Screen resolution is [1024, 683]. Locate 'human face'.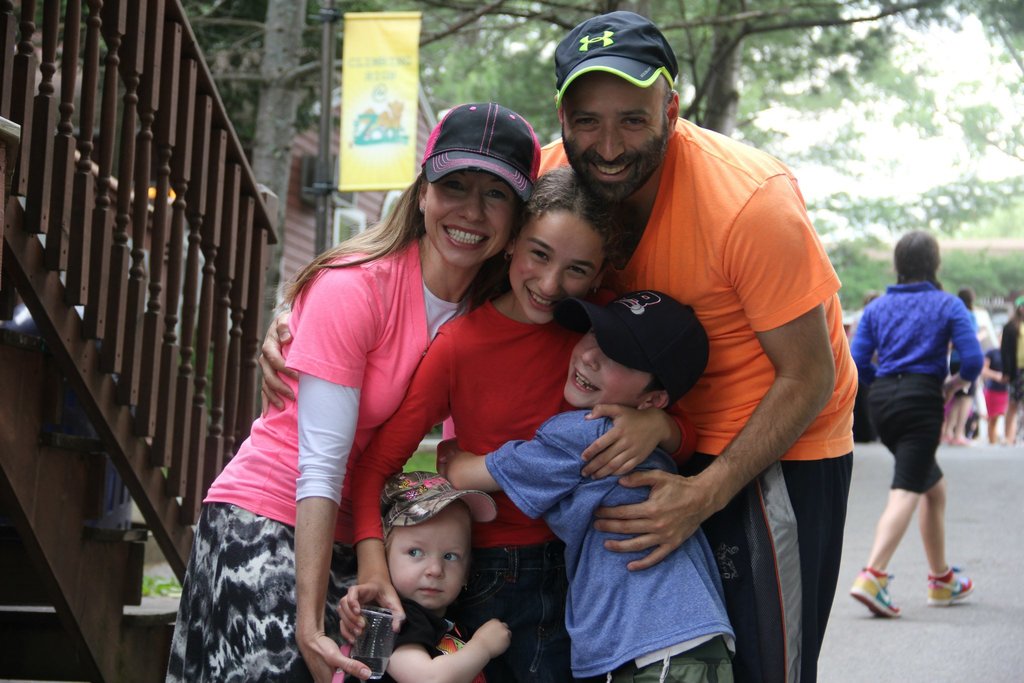
568/339/646/399.
